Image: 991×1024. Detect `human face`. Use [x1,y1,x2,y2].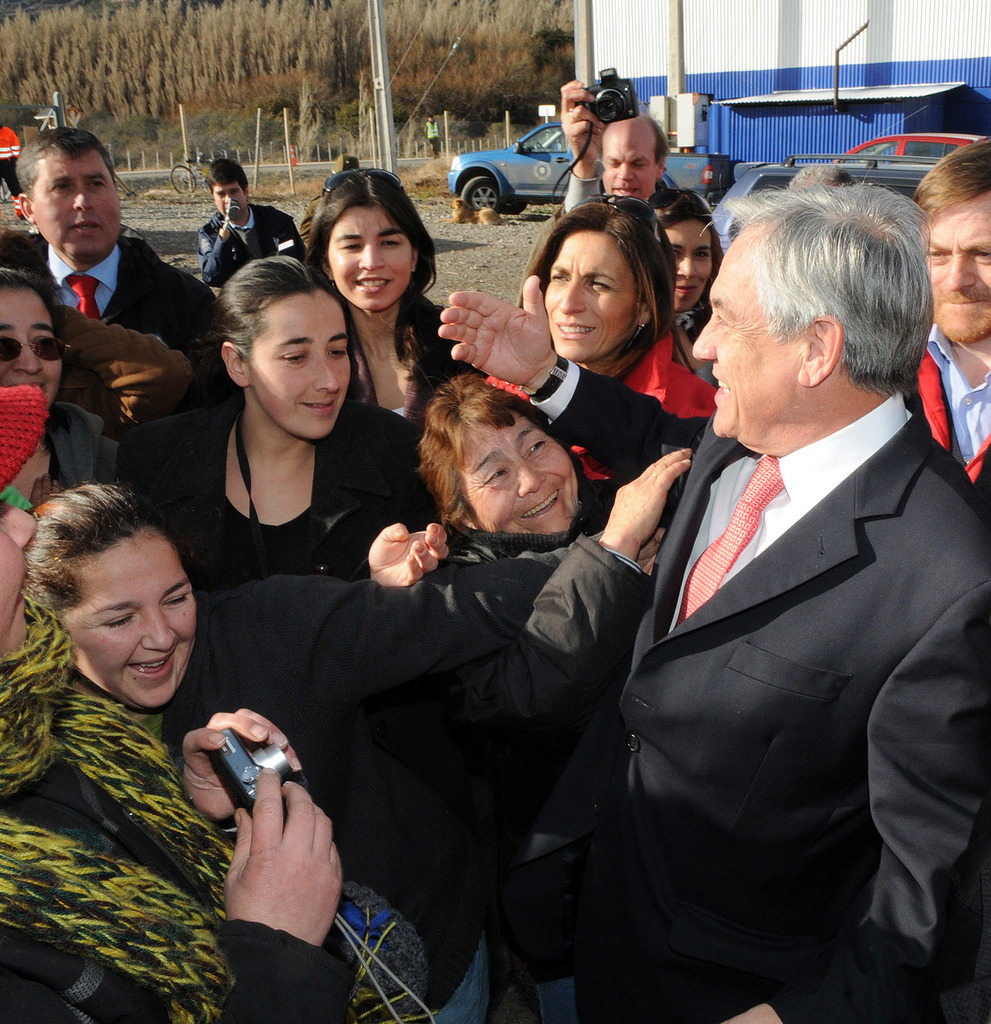
[47,526,198,707].
